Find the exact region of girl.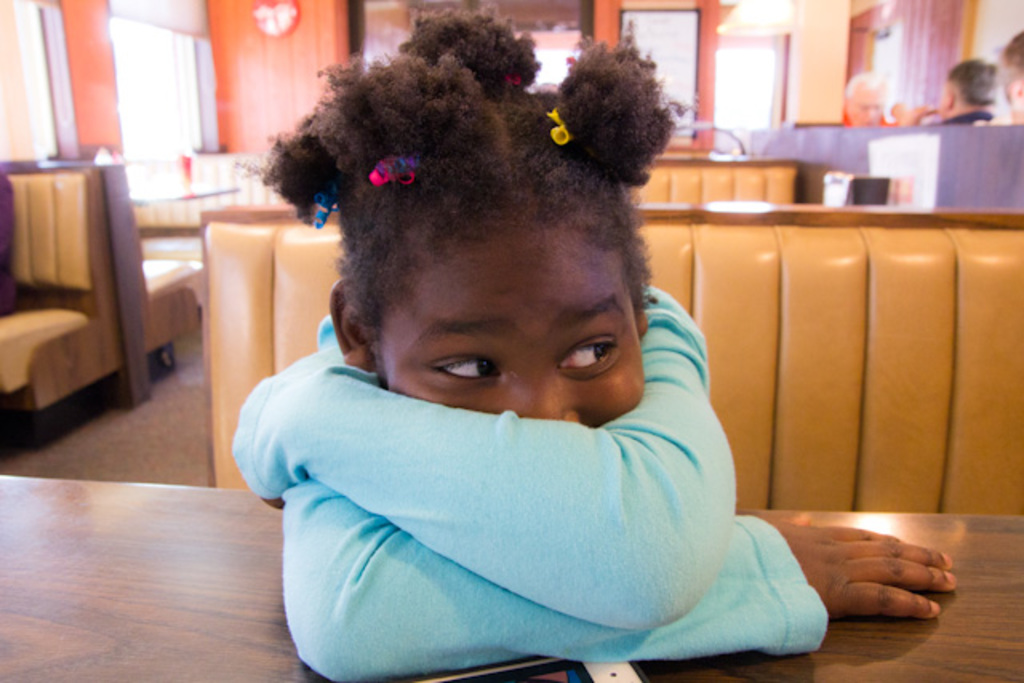
Exact region: Rect(232, 3, 971, 681).
